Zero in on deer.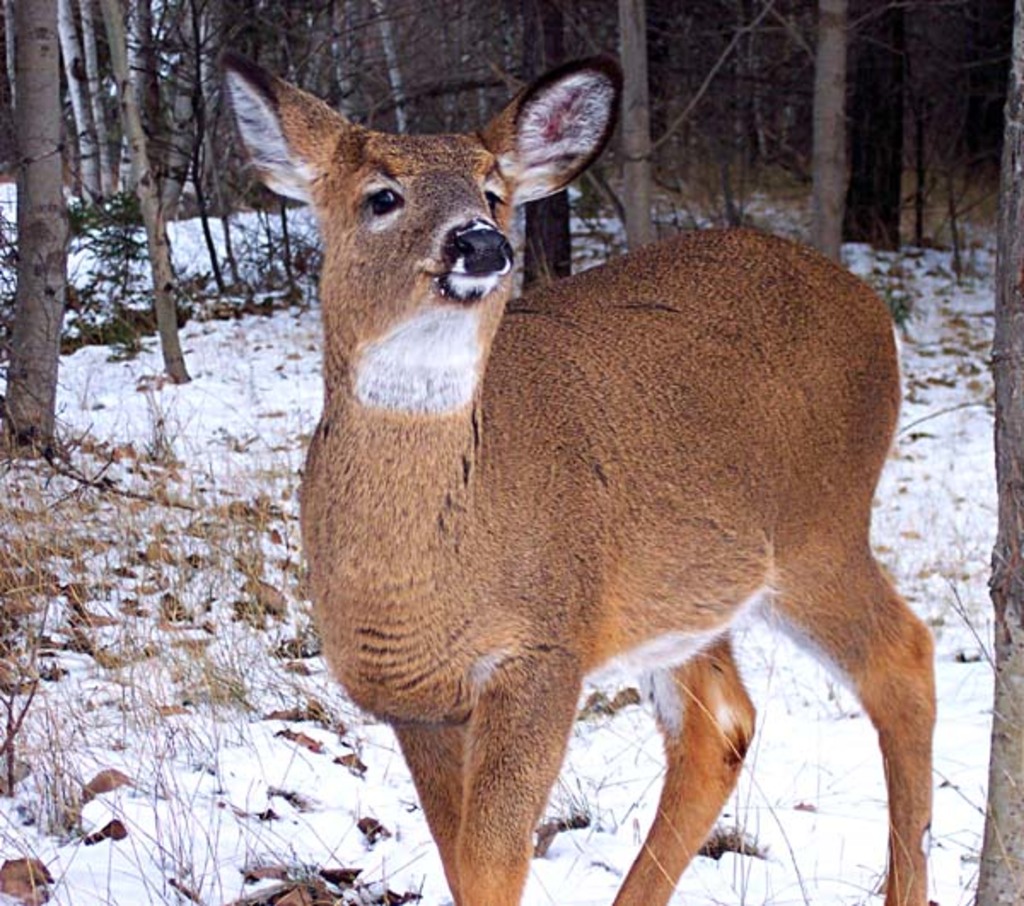
Zeroed in: l=230, t=58, r=923, b=904.
